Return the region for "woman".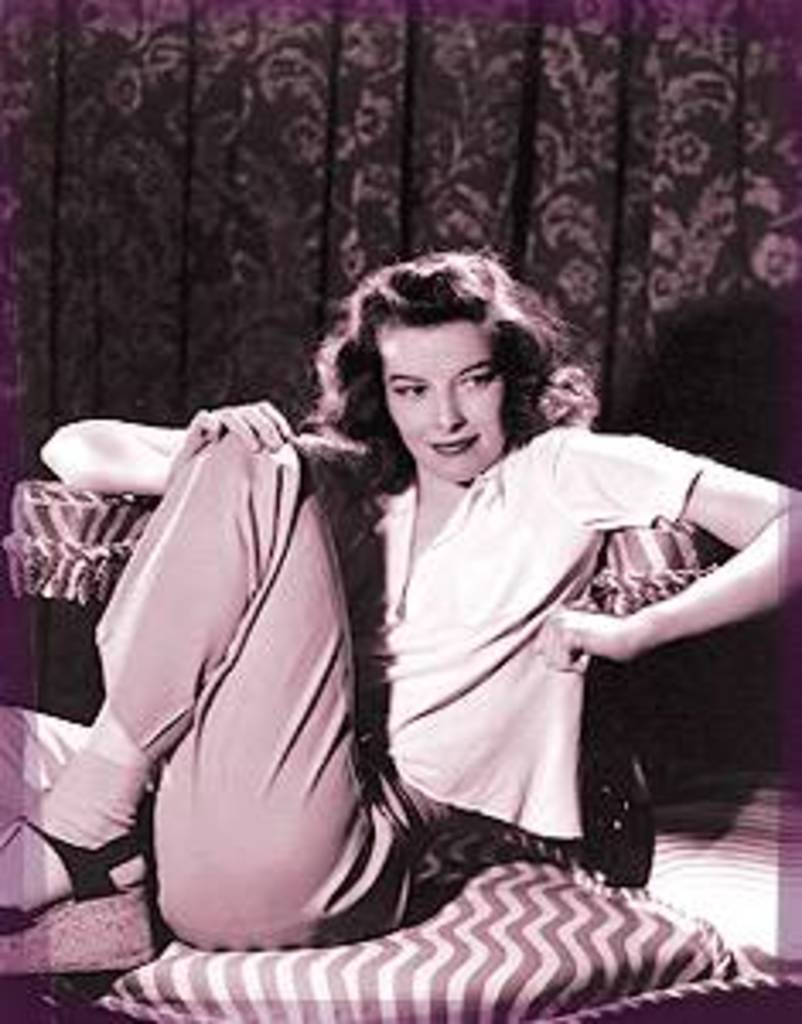
select_region(0, 259, 799, 966).
